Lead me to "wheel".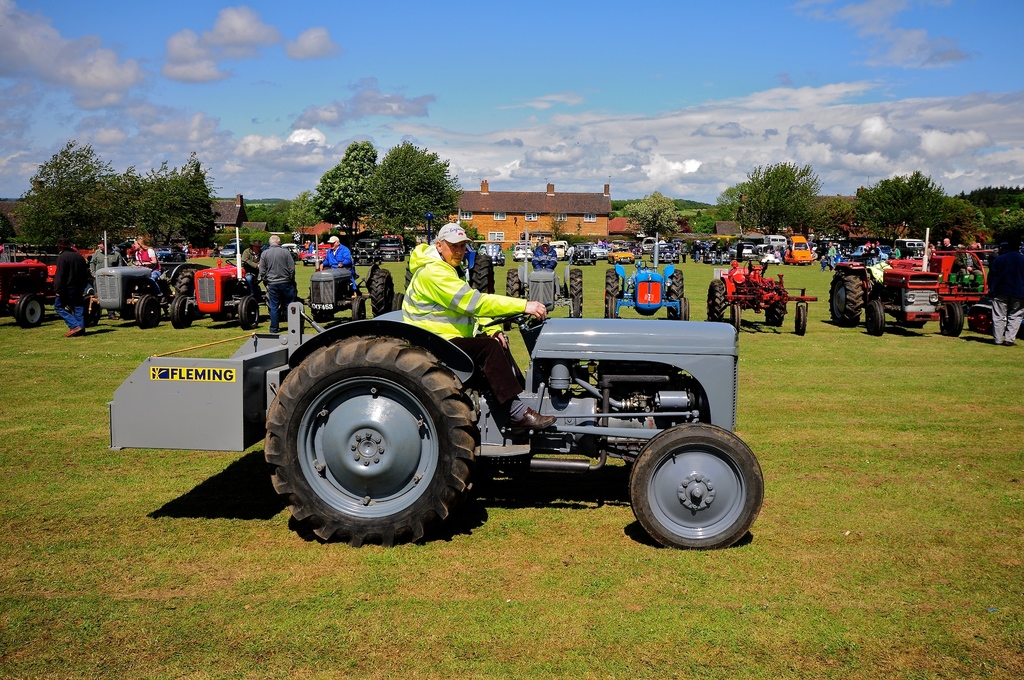
Lead to <box>938,300,962,337</box>.
